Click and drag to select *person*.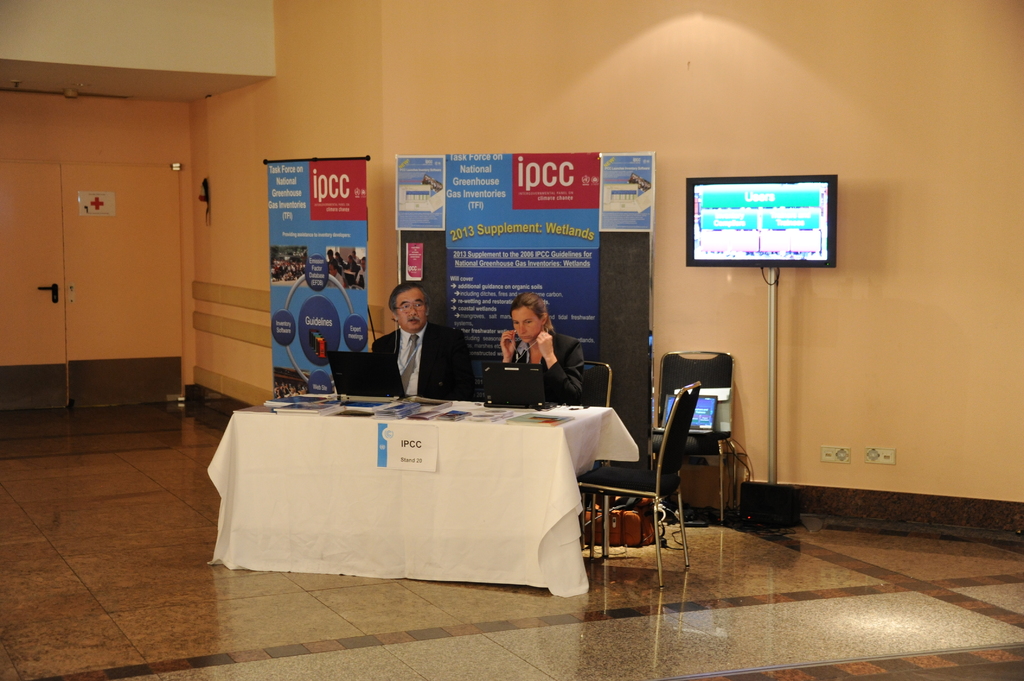
Selection: (left=500, top=296, right=573, bottom=397).
